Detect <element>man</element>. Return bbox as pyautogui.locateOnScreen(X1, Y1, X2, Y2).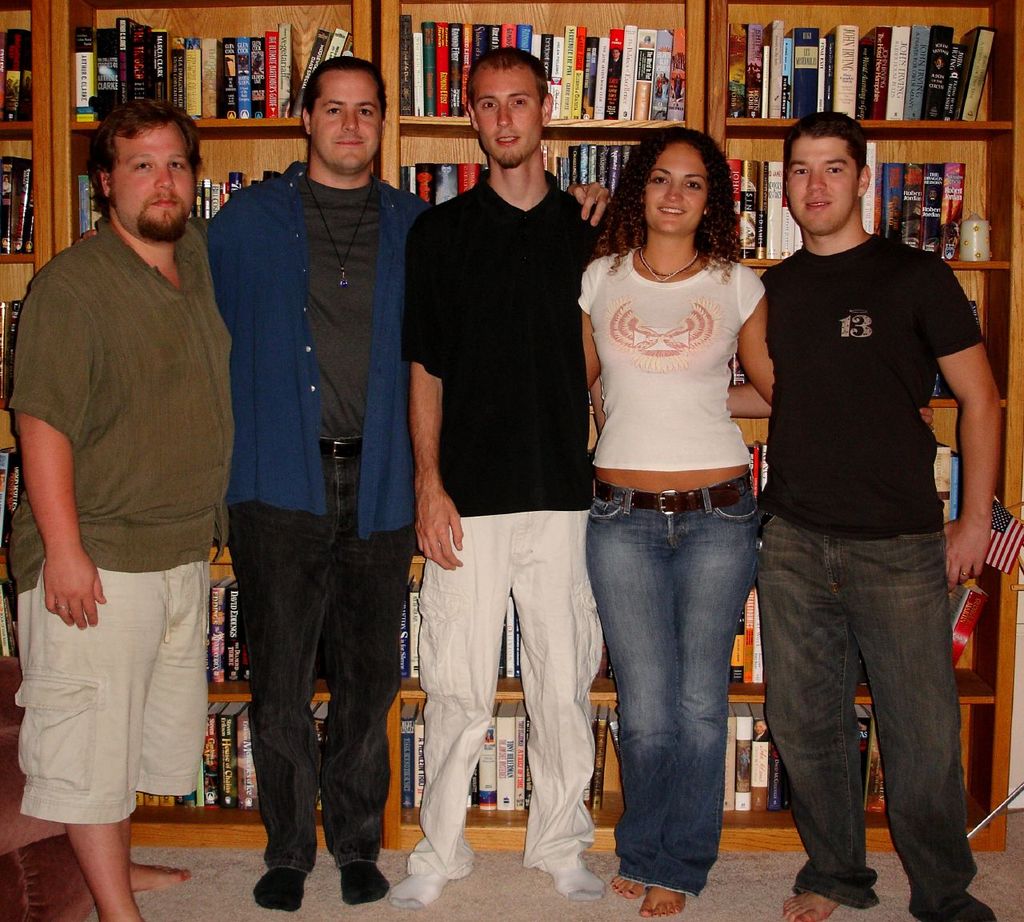
pyautogui.locateOnScreen(195, 53, 623, 911).
